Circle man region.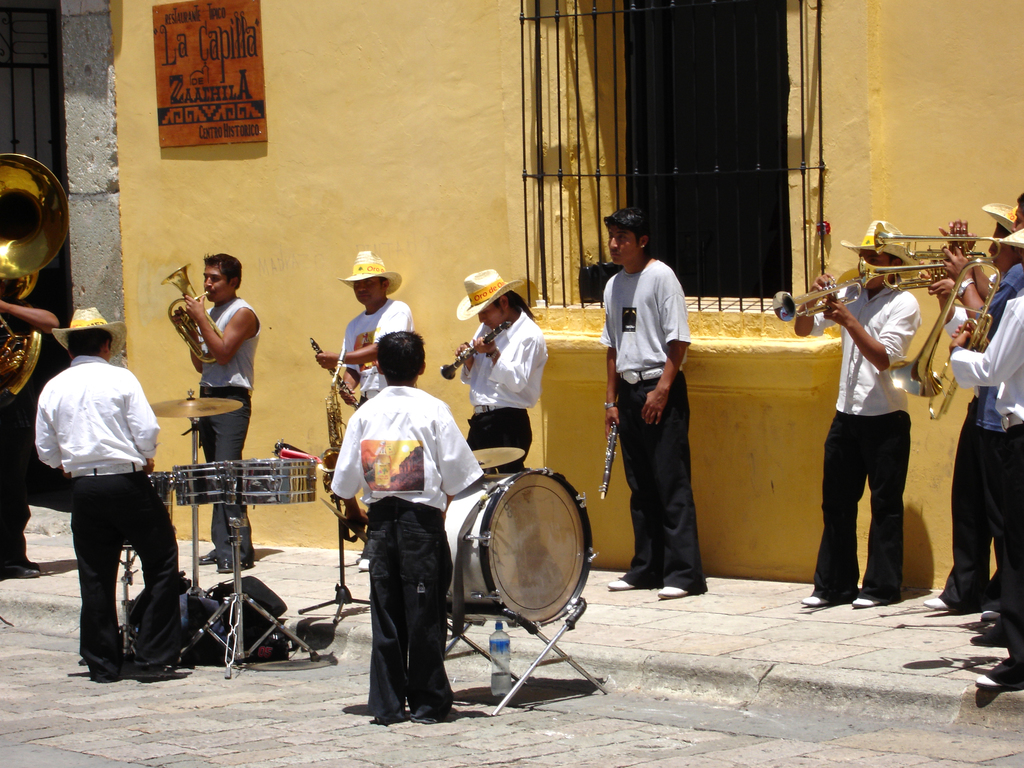
Region: [319,250,413,409].
